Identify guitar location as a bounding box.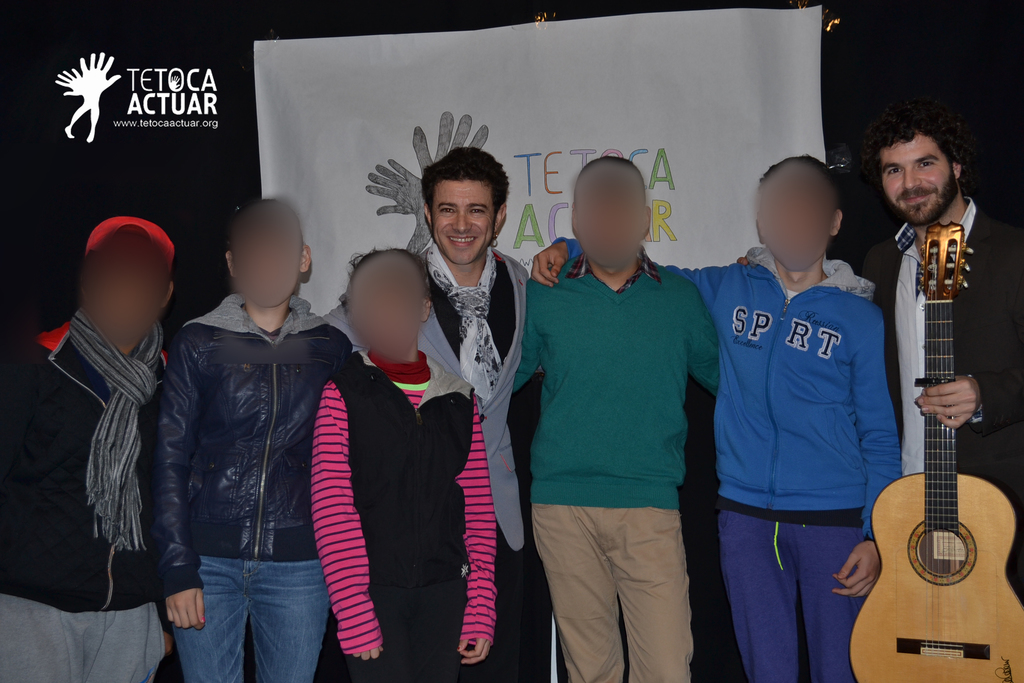
l=850, t=187, r=1023, b=675.
